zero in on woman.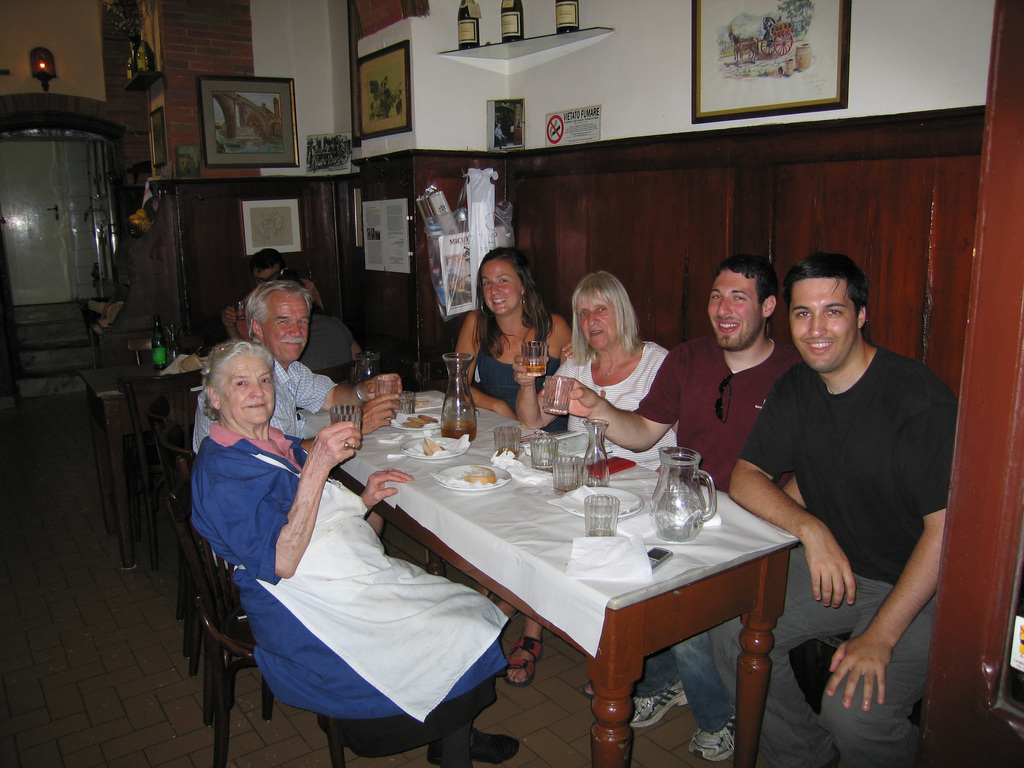
Zeroed in: [189,341,525,767].
